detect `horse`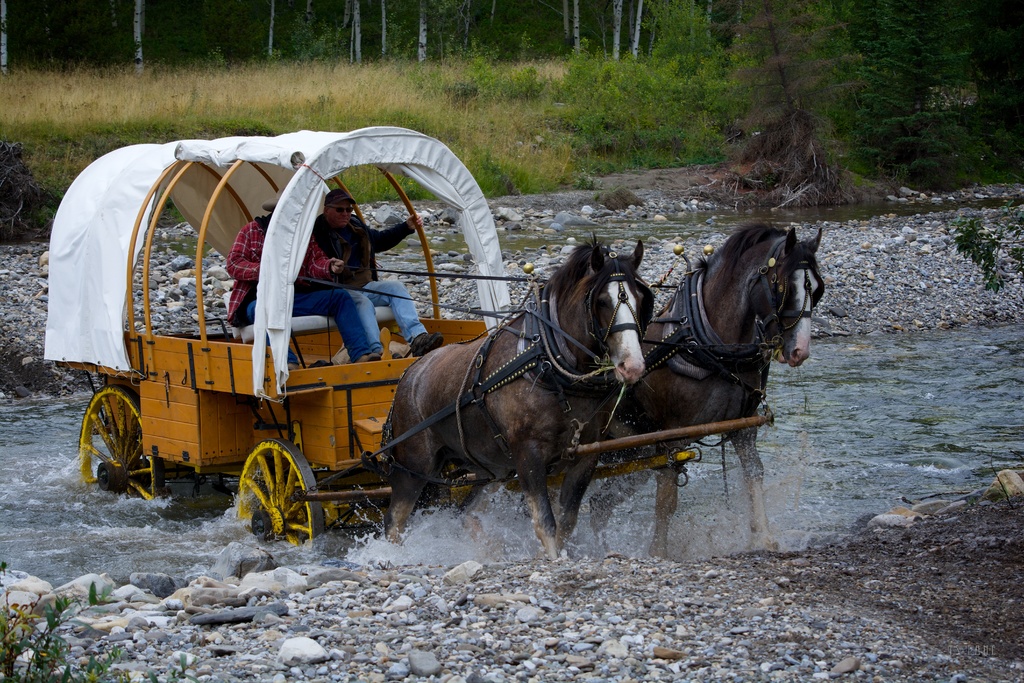
rect(381, 229, 661, 558)
